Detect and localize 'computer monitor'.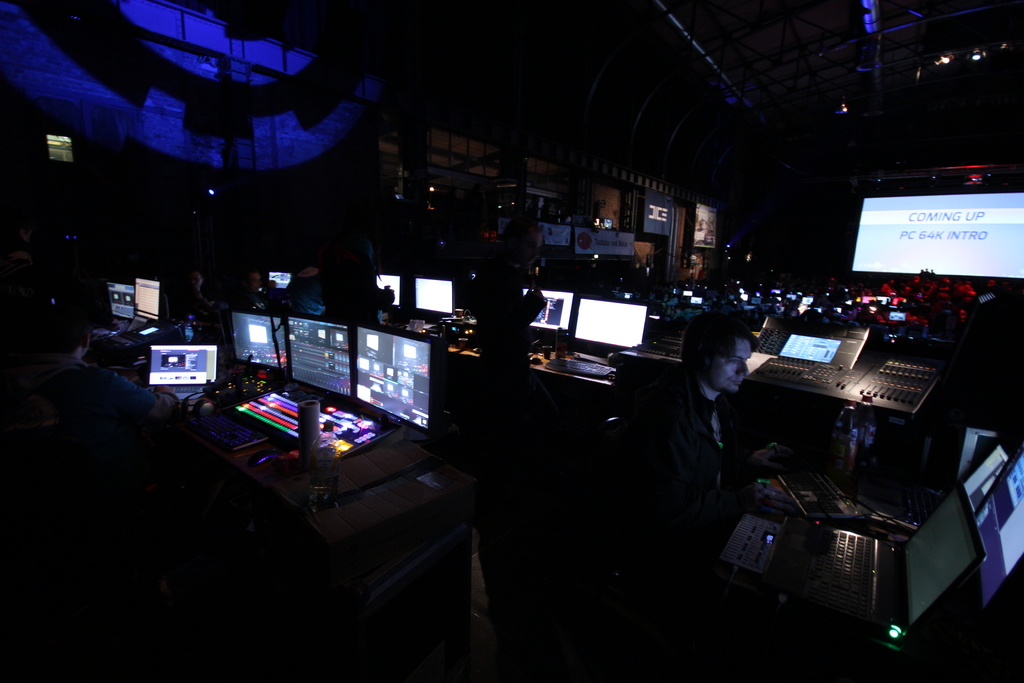
Localized at {"left": 749, "top": 293, "right": 762, "bottom": 306}.
